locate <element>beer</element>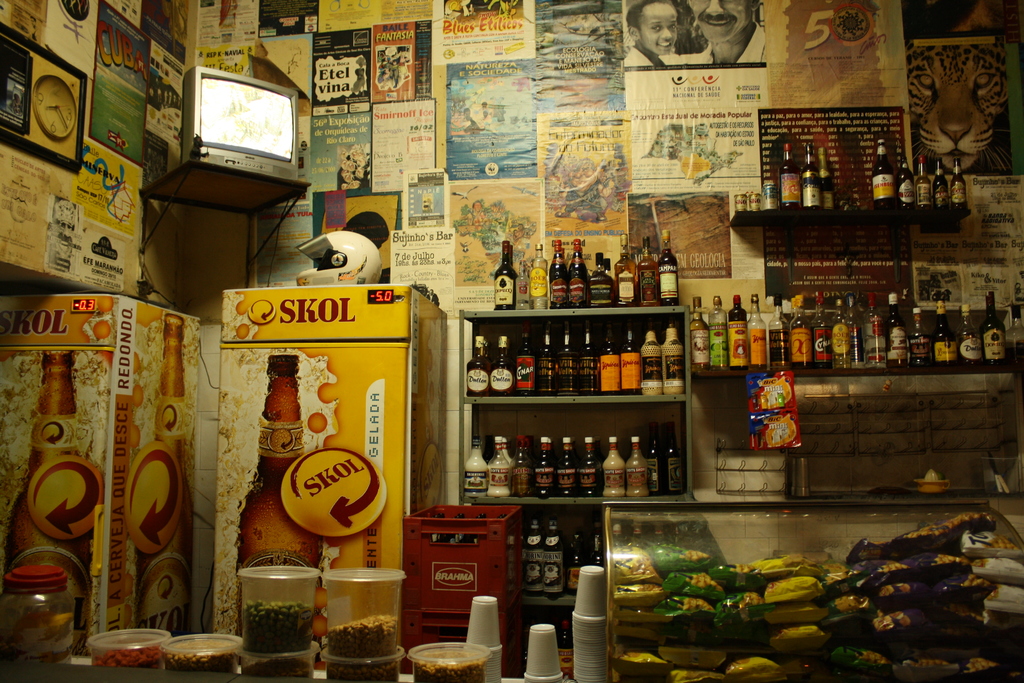
Rect(948, 163, 966, 211)
